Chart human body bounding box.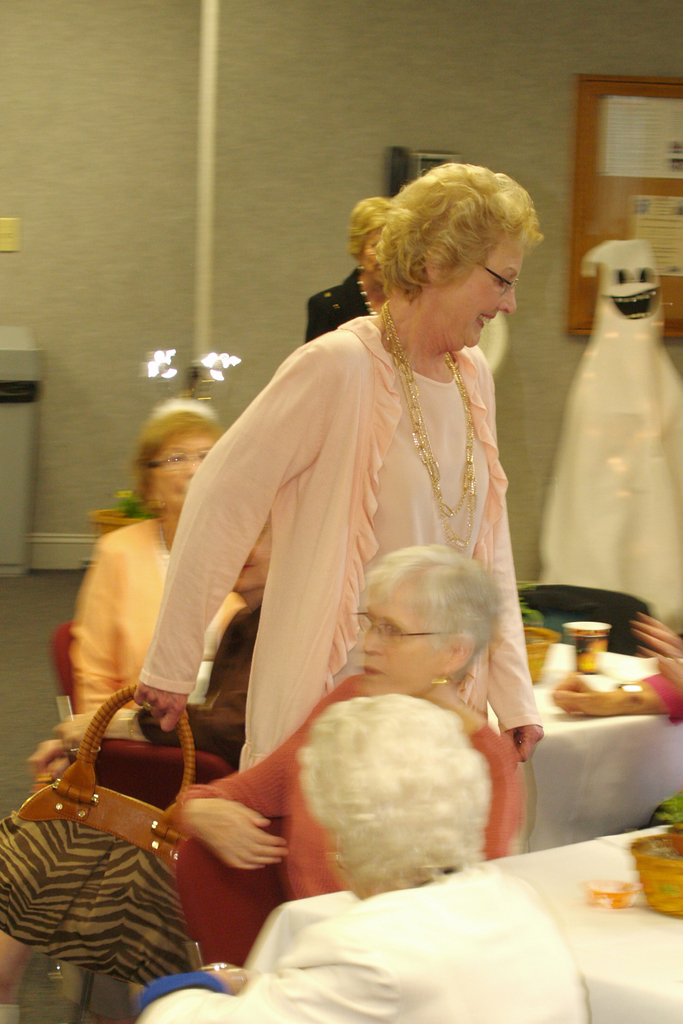
Charted: <bbox>150, 540, 514, 977</bbox>.
